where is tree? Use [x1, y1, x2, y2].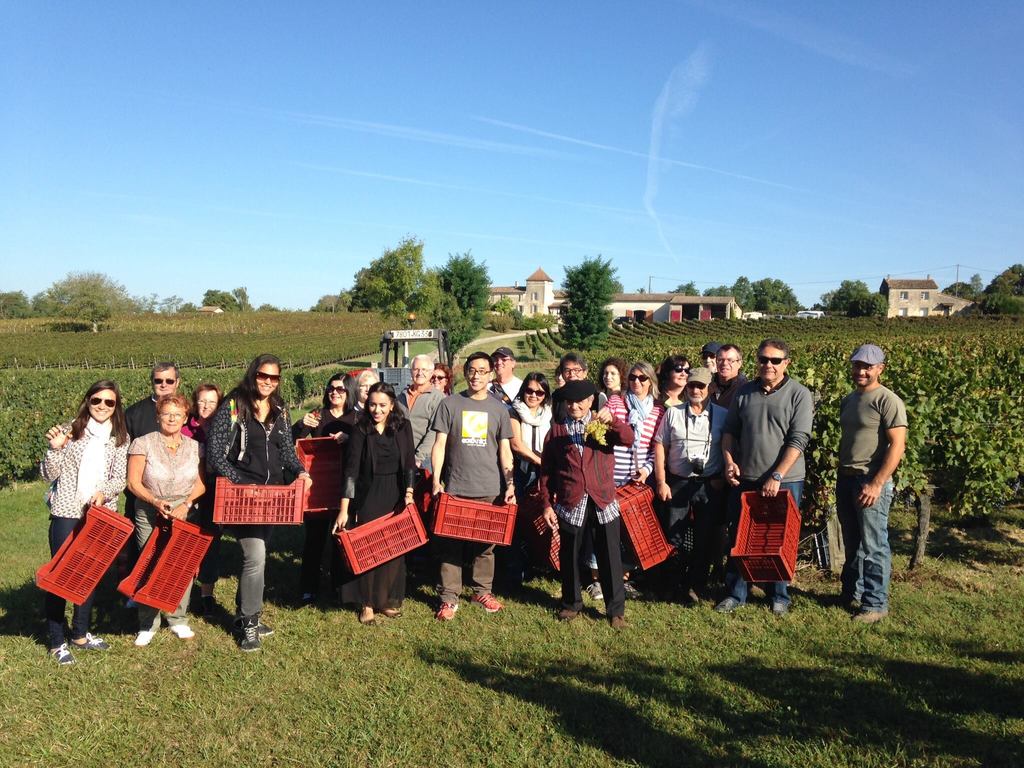
[828, 274, 890, 319].
